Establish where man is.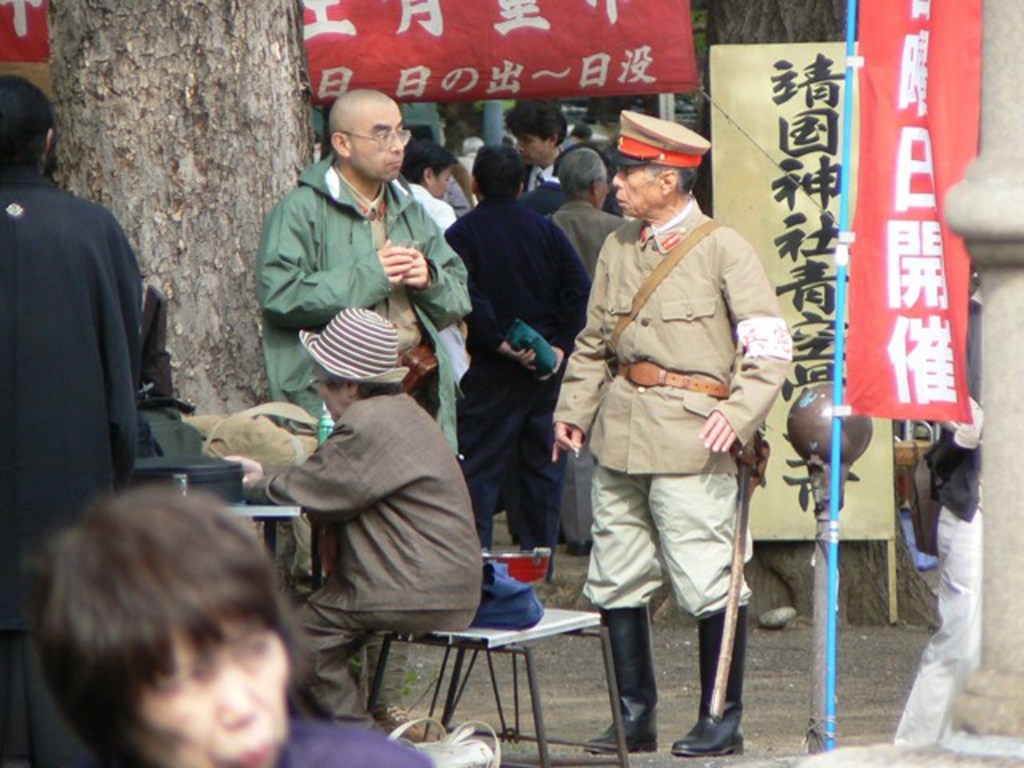
Established at <box>504,104,570,198</box>.
